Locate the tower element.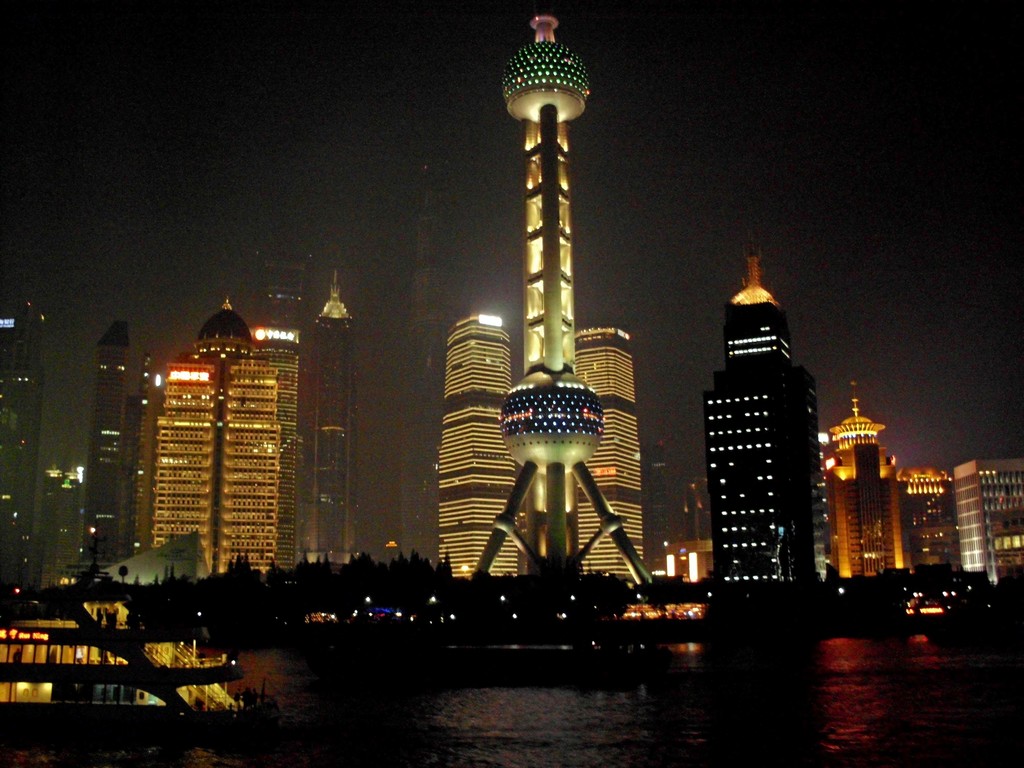
Element bbox: l=312, t=284, r=355, b=570.
